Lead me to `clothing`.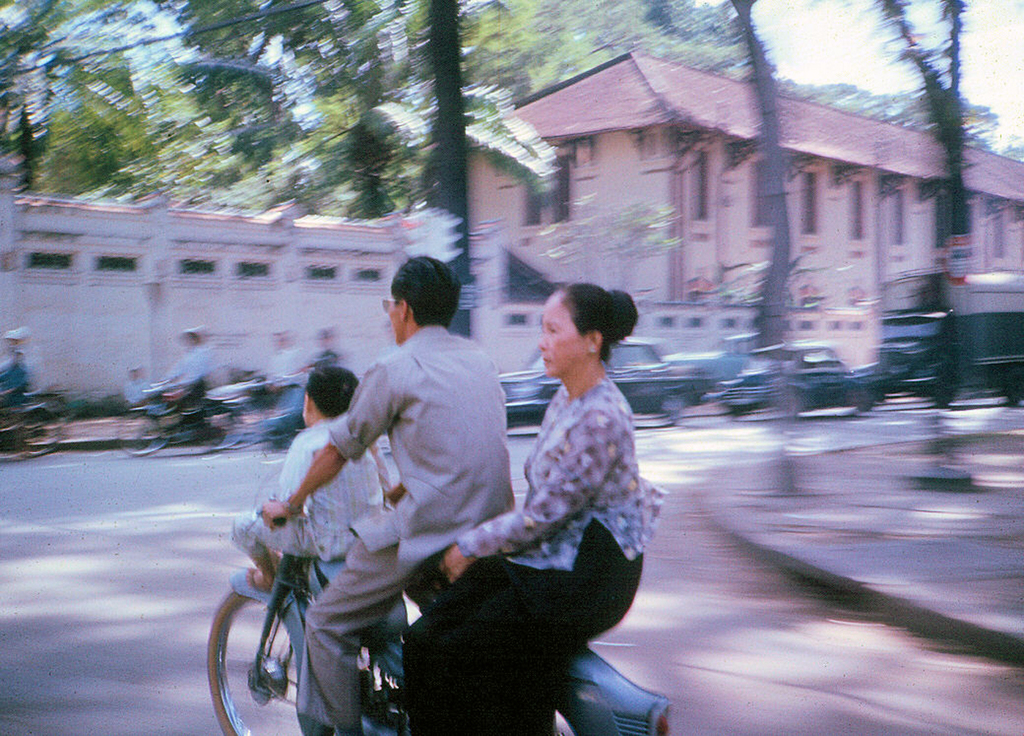
Lead to 265:347:295:417.
